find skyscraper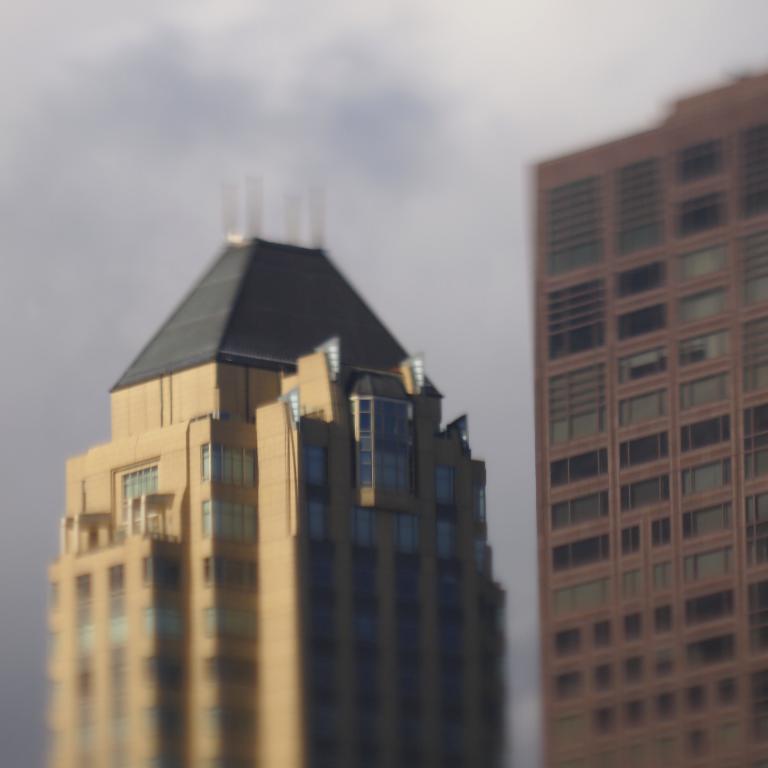
[532,74,767,767]
